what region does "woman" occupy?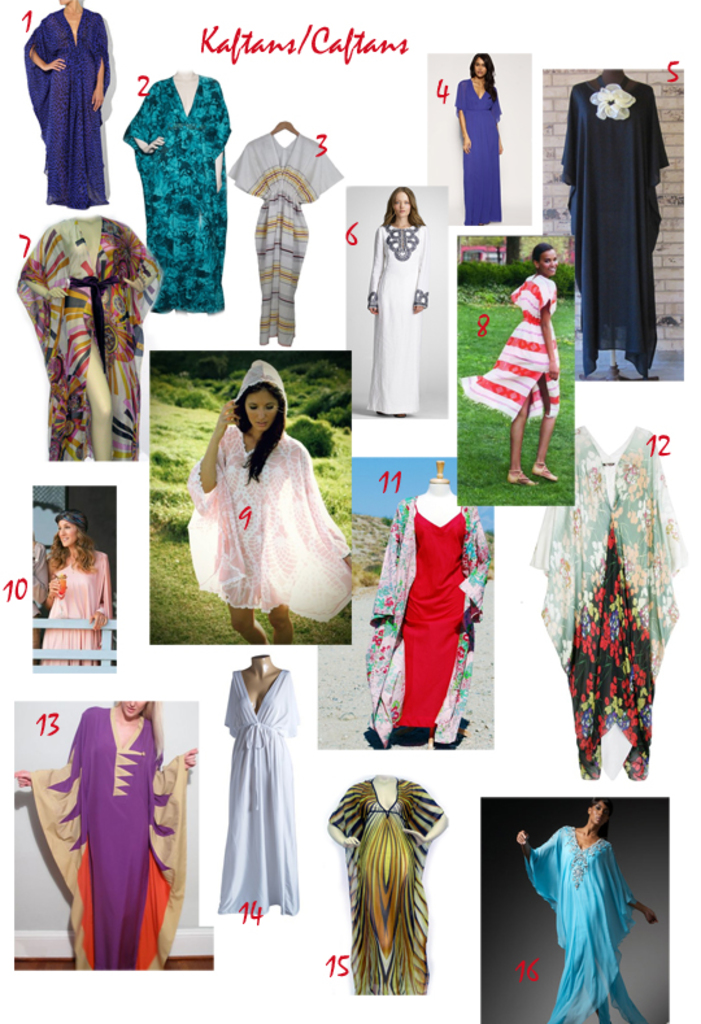
BBox(456, 53, 505, 223).
